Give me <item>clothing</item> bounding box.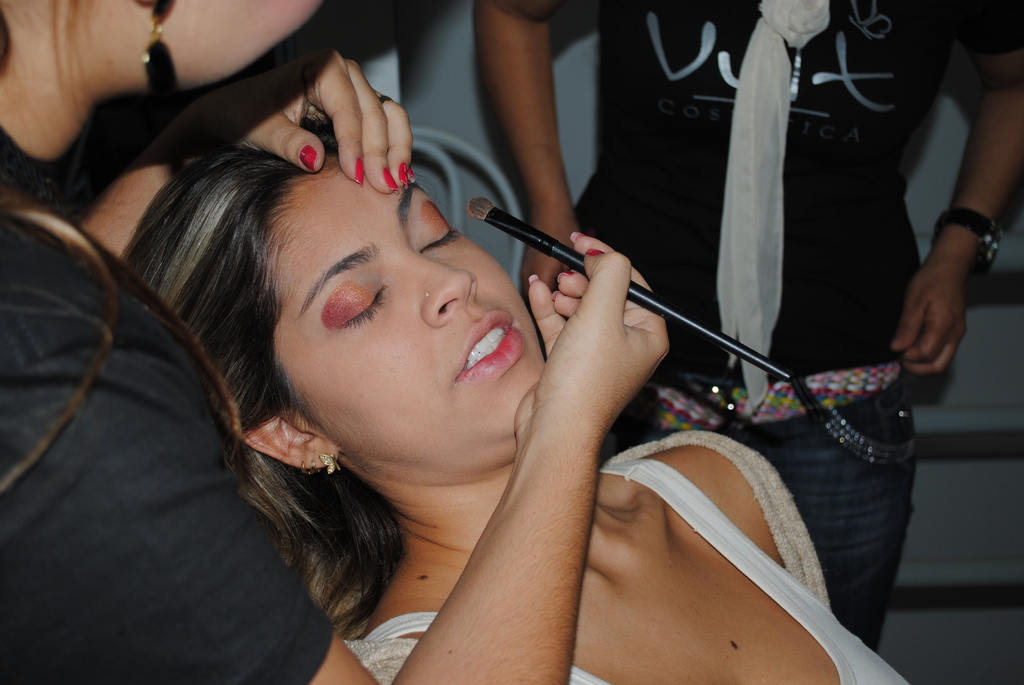
[564,0,1023,660].
